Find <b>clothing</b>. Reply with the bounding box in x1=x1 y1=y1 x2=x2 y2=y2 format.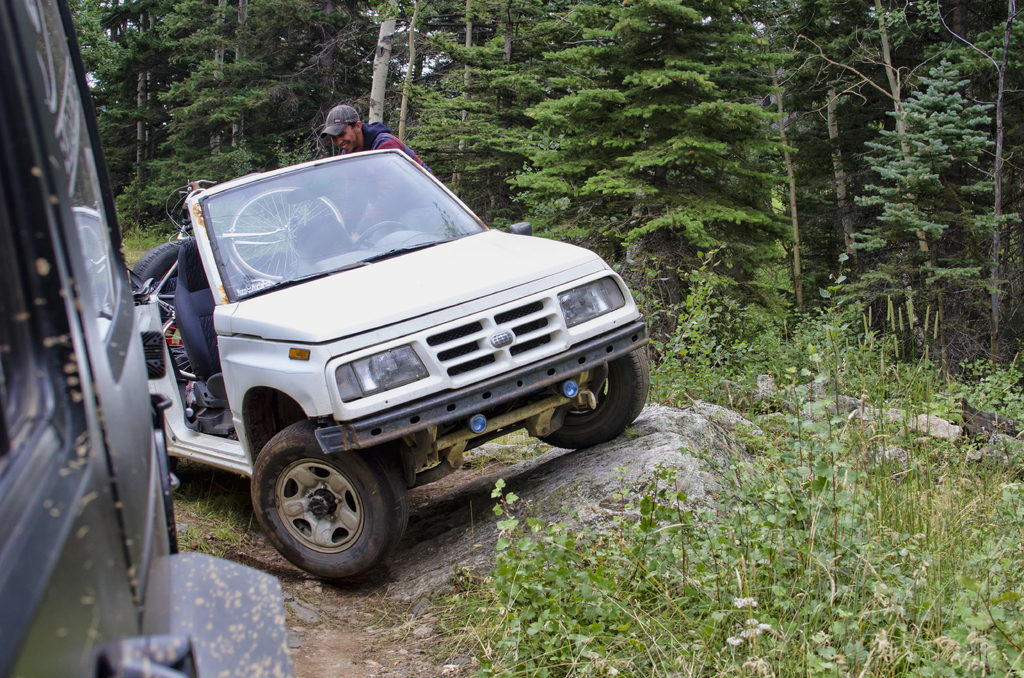
x1=317 y1=98 x2=433 y2=237.
